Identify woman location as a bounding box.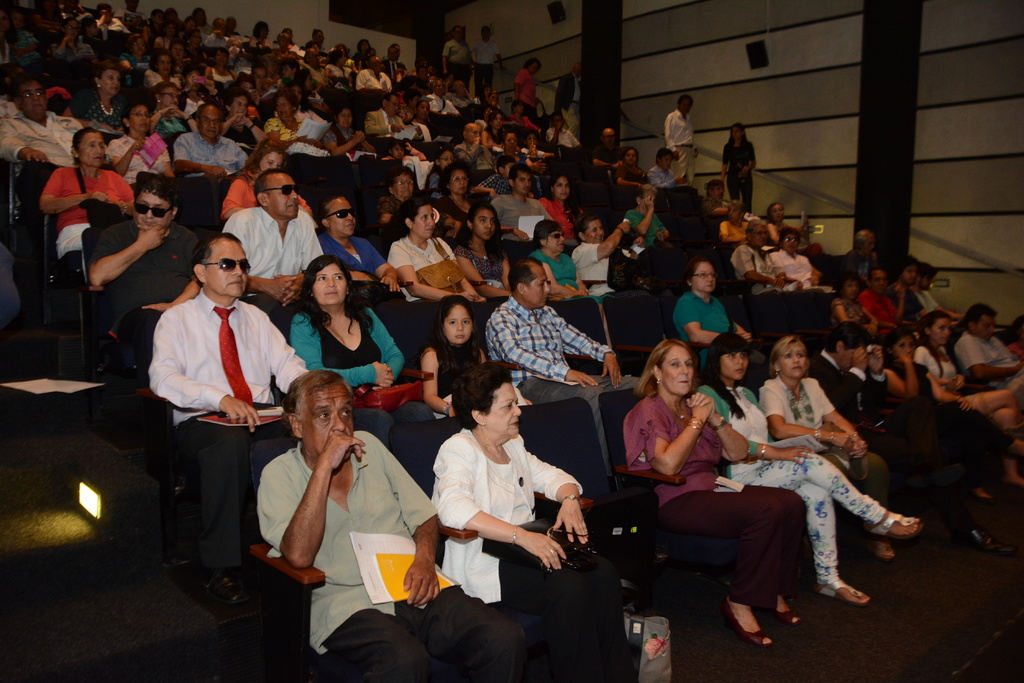
531/223/616/358.
